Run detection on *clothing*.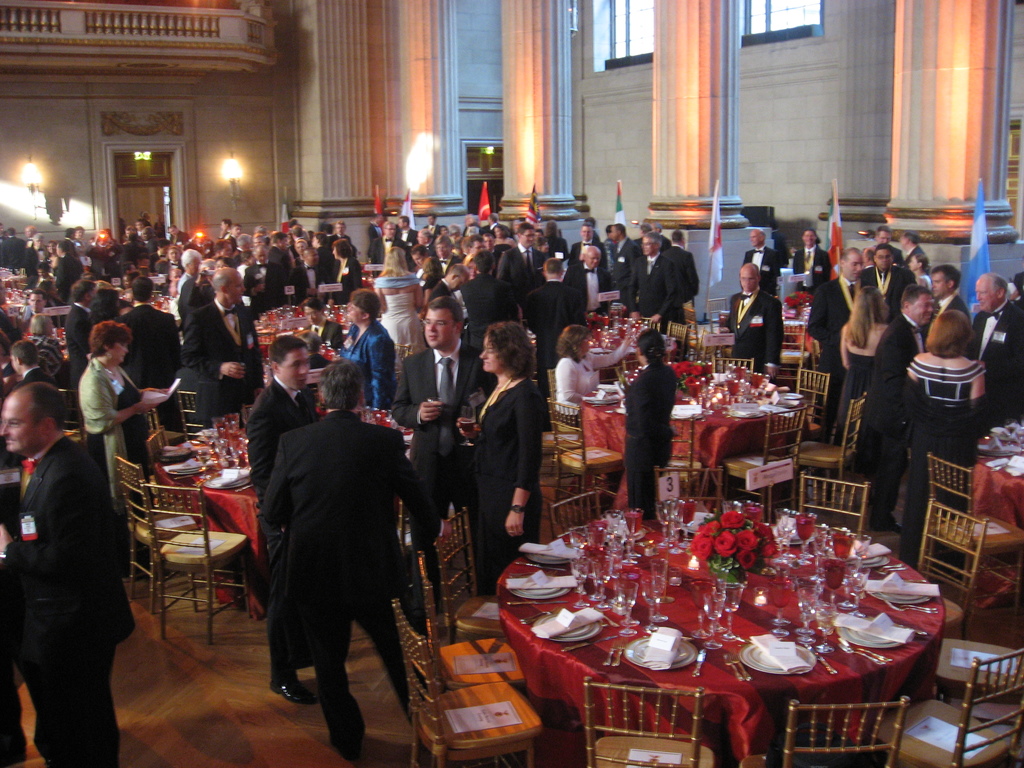
Result: {"x1": 566, "y1": 259, "x2": 604, "y2": 315}.
